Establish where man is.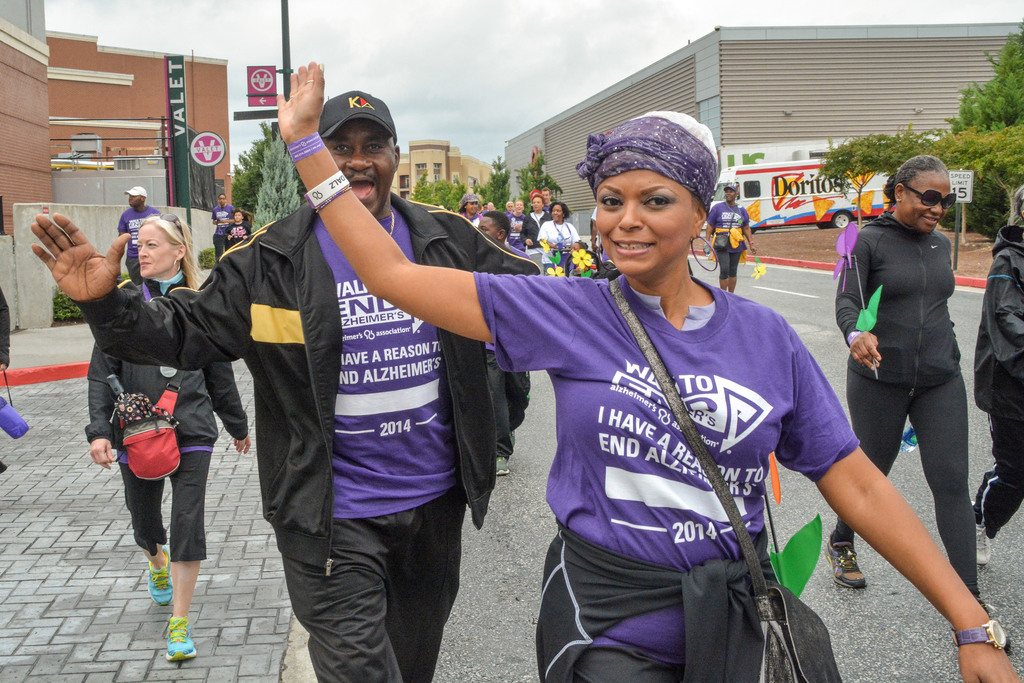
Established at rect(511, 194, 530, 256).
